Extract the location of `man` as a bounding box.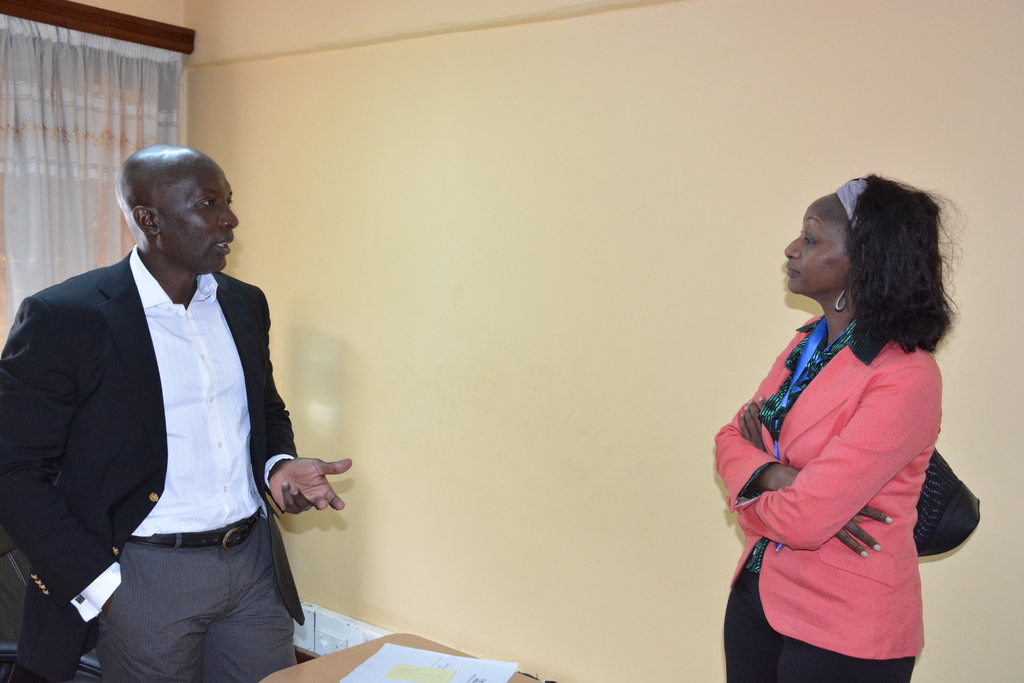
x1=20, y1=127, x2=321, y2=675.
